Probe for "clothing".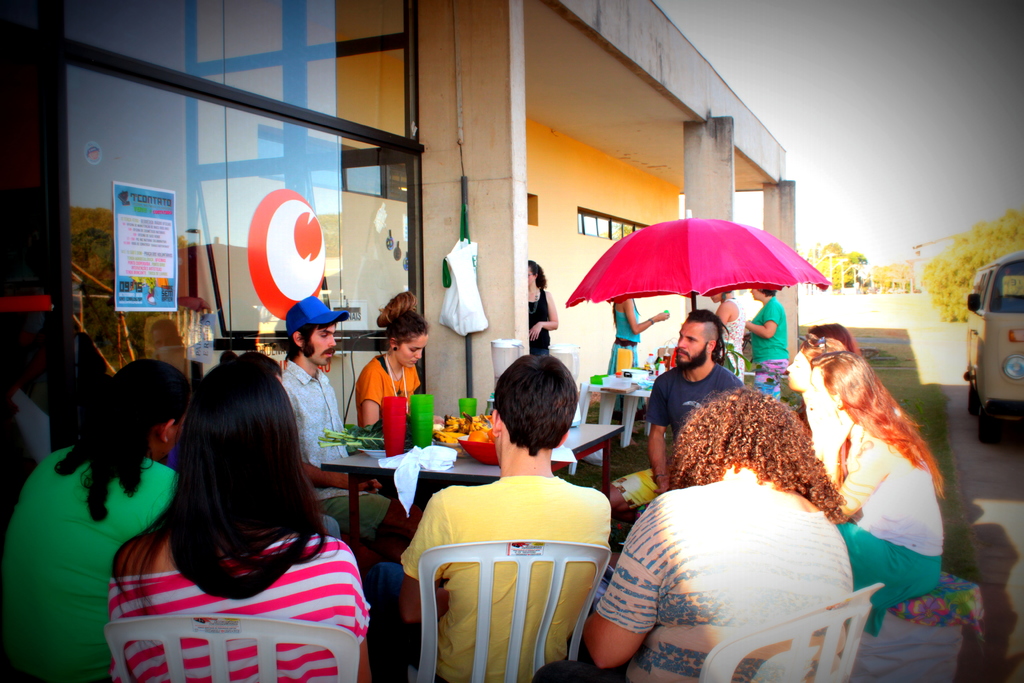
Probe result: {"left": 721, "top": 298, "right": 742, "bottom": 368}.
